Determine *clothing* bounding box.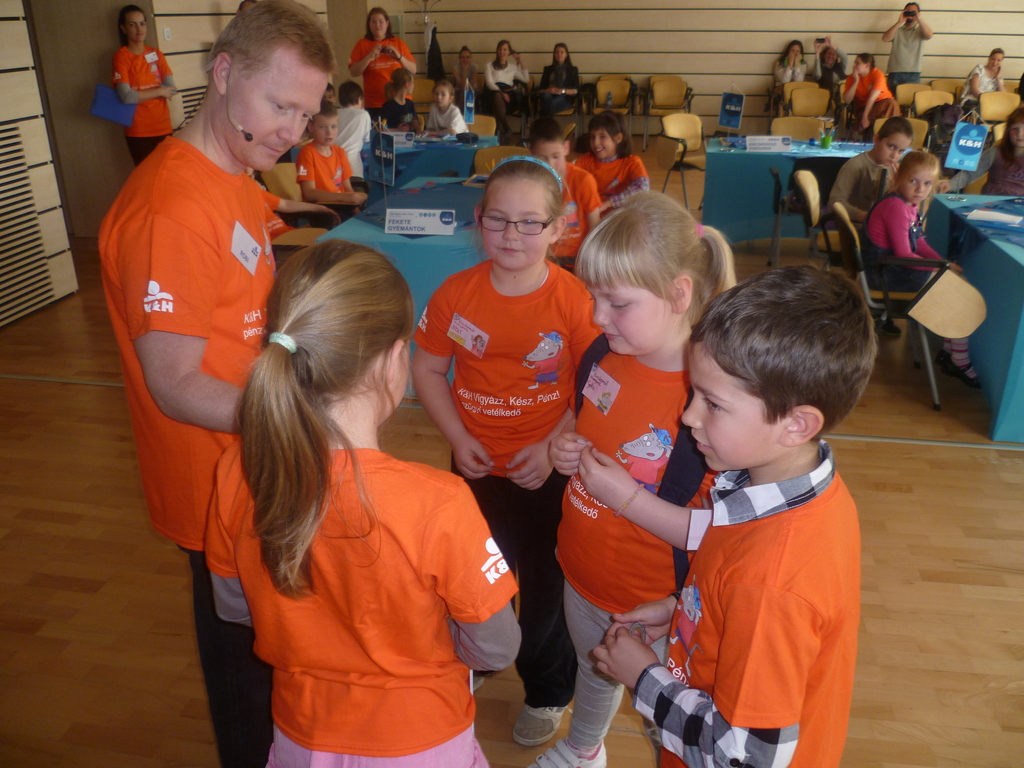
Determined: l=893, t=12, r=934, b=86.
